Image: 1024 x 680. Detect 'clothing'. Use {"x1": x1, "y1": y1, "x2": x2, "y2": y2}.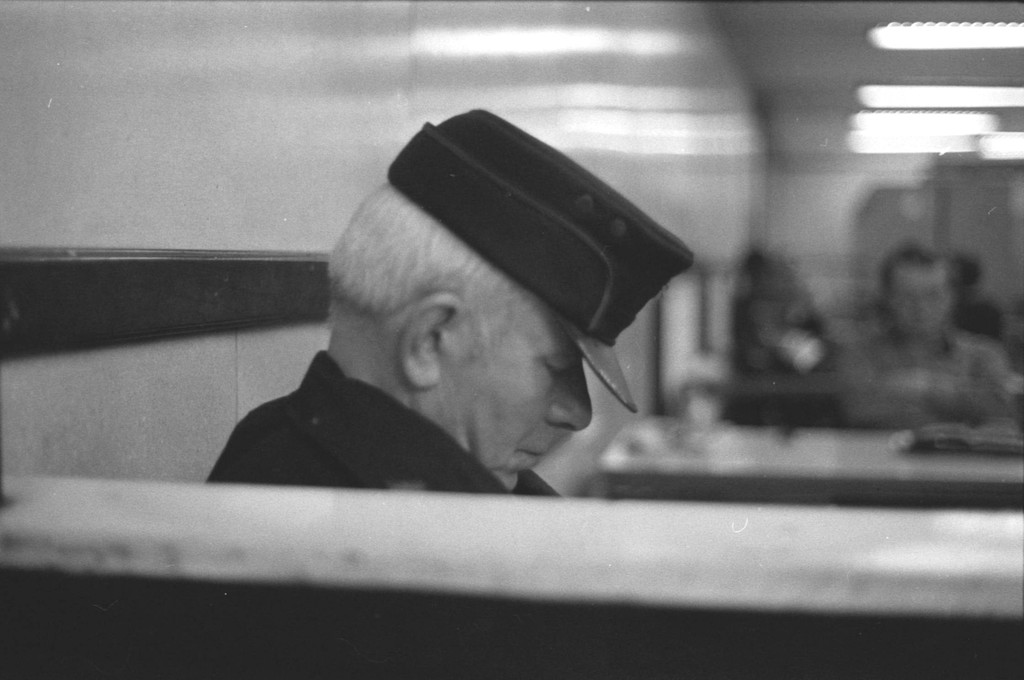
{"x1": 202, "y1": 355, "x2": 556, "y2": 499}.
